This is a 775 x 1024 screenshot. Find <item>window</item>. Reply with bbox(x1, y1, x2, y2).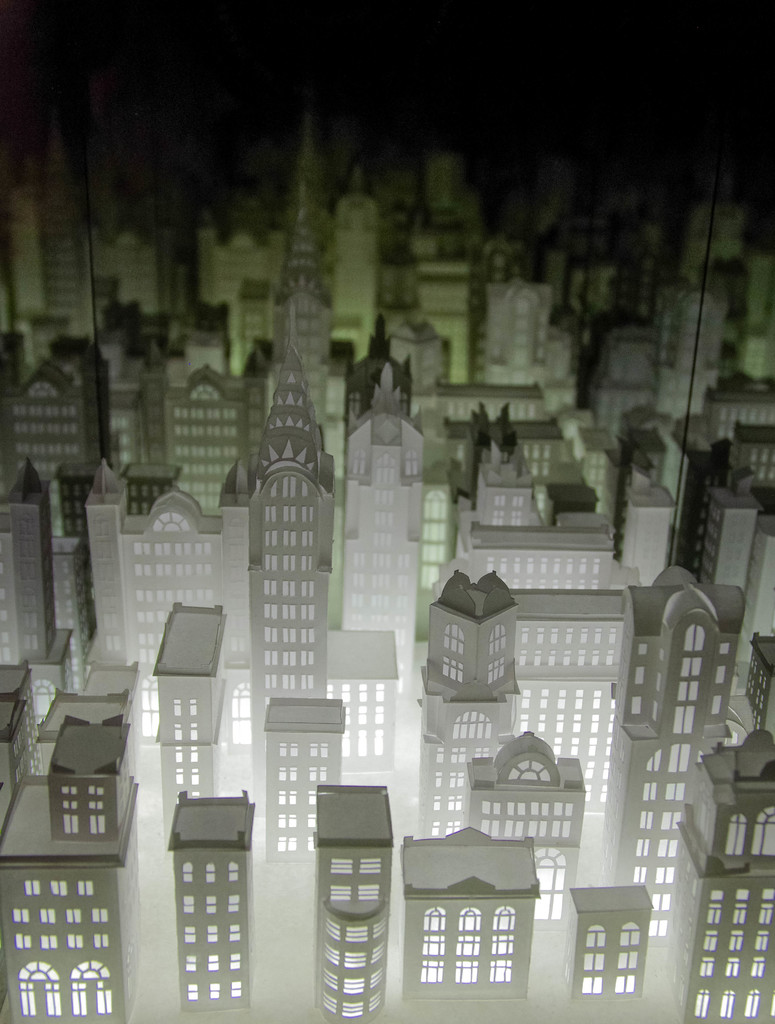
bbox(674, 679, 697, 700).
